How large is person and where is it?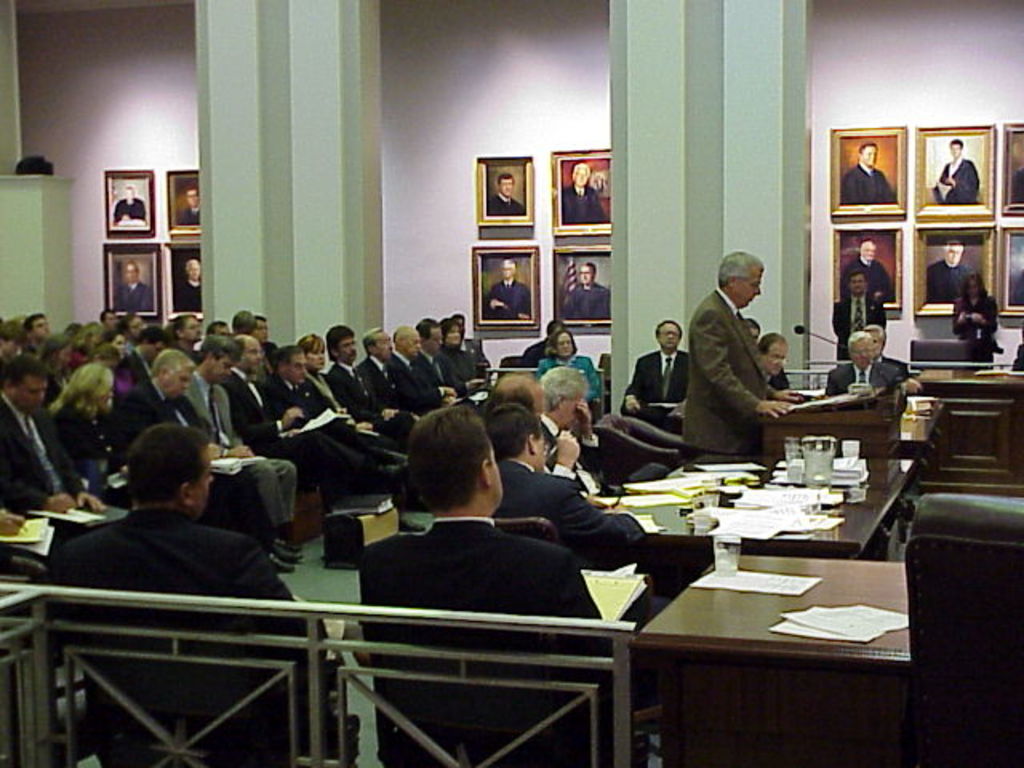
Bounding box: crop(838, 139, 901, 208).
